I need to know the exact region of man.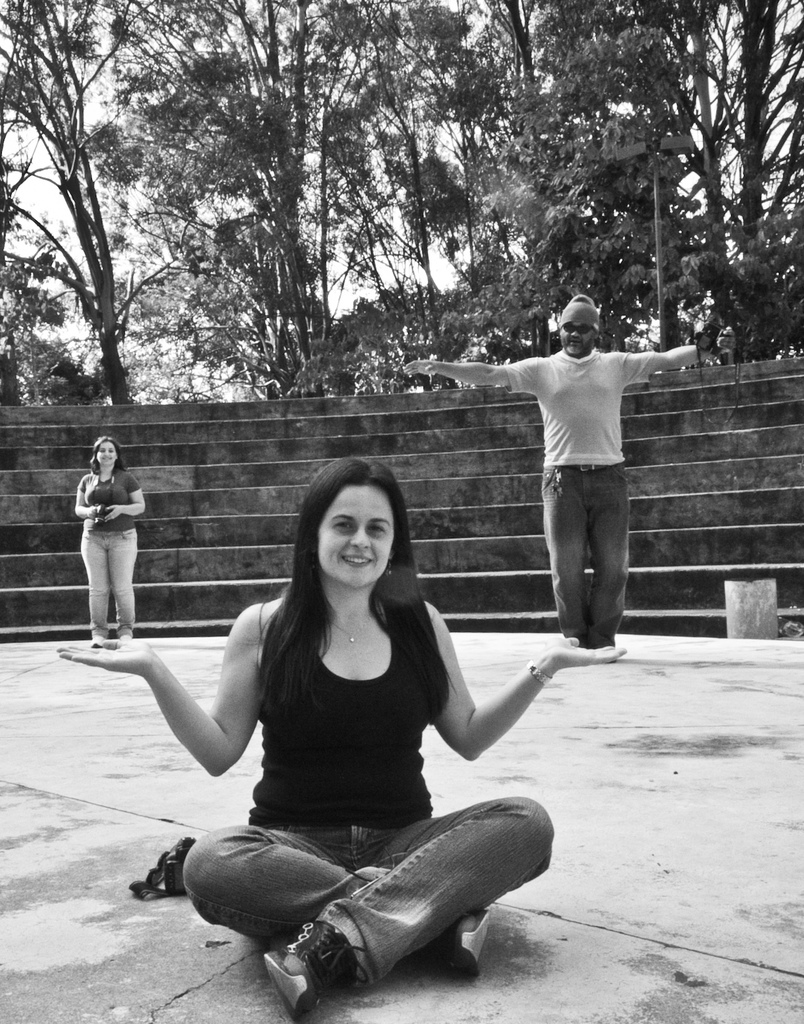
Region: {"left": 473, "top": 290, "right": 666, "bottom": 659}.
